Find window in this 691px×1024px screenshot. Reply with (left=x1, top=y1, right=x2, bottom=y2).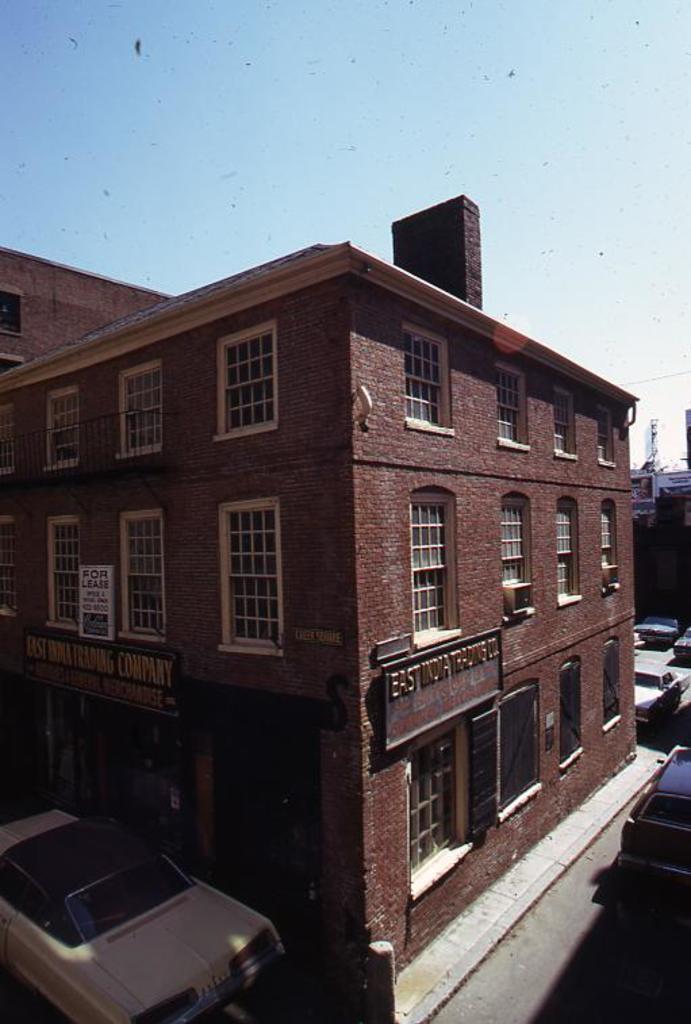
(left=0, top=510, right=15, bottom=620).
